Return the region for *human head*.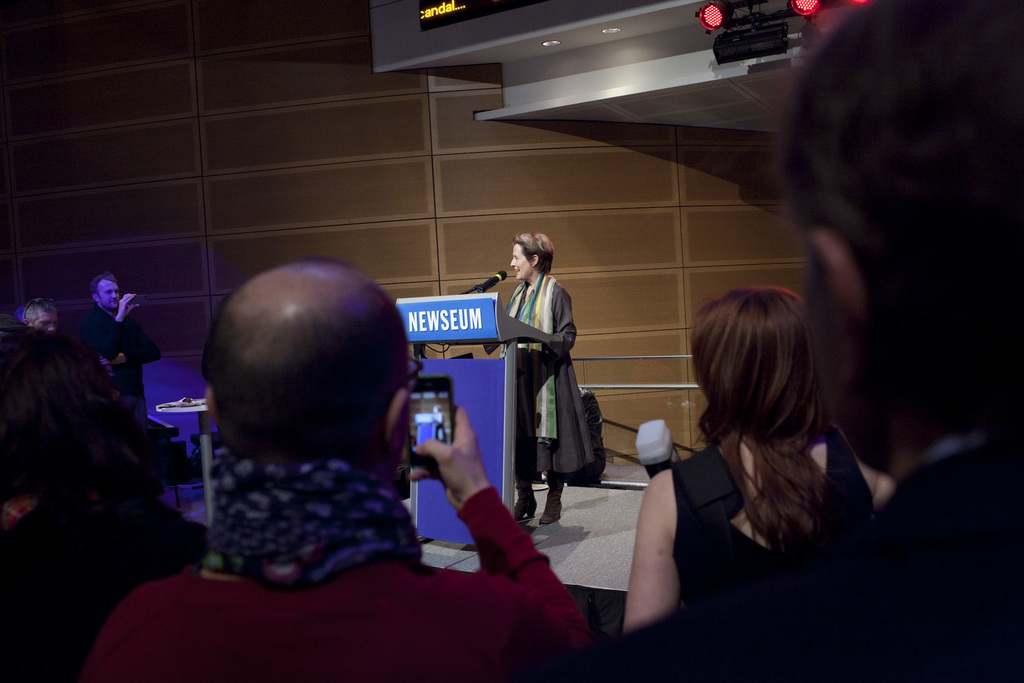
(left=206, top=258, right=414, bottom=470).
